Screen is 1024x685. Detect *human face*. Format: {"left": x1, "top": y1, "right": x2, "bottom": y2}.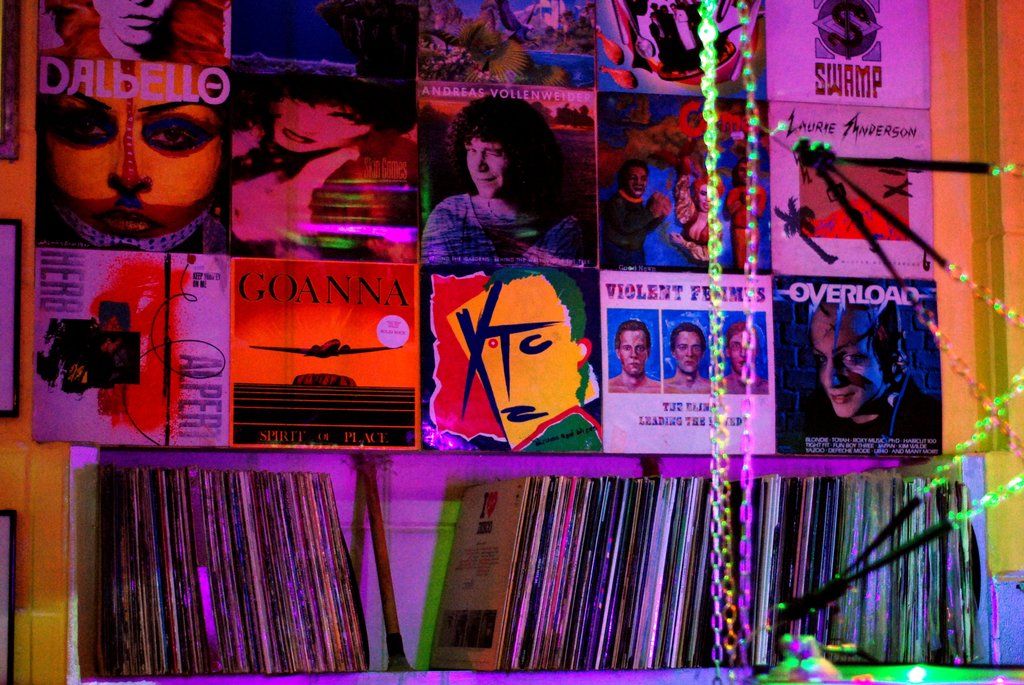
{"left": 698, "top": 184, "right": 707, "bottom": 211}.
